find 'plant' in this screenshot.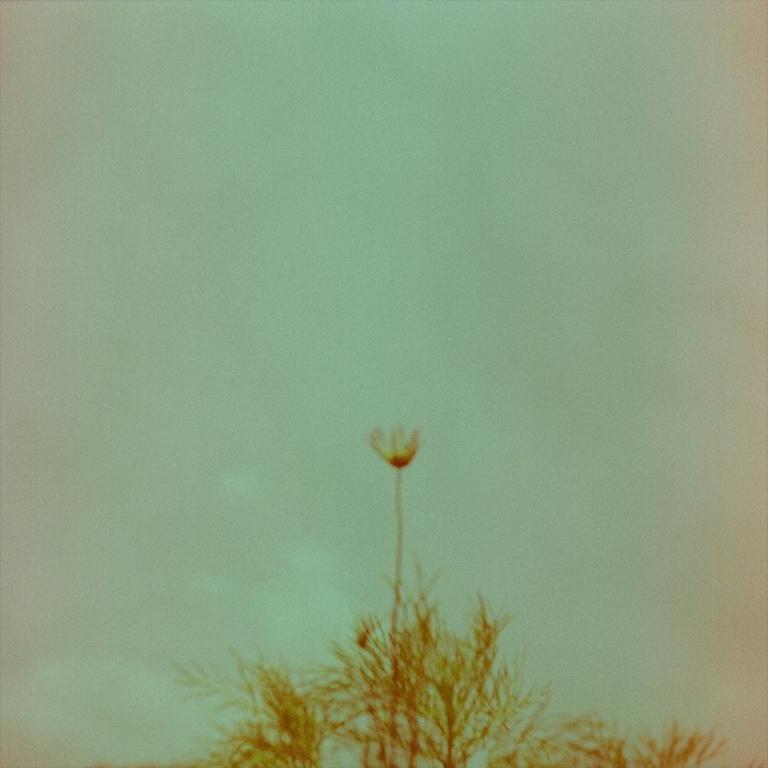
The bounding box for 'plant' is box(212, 426, 767, 767).
